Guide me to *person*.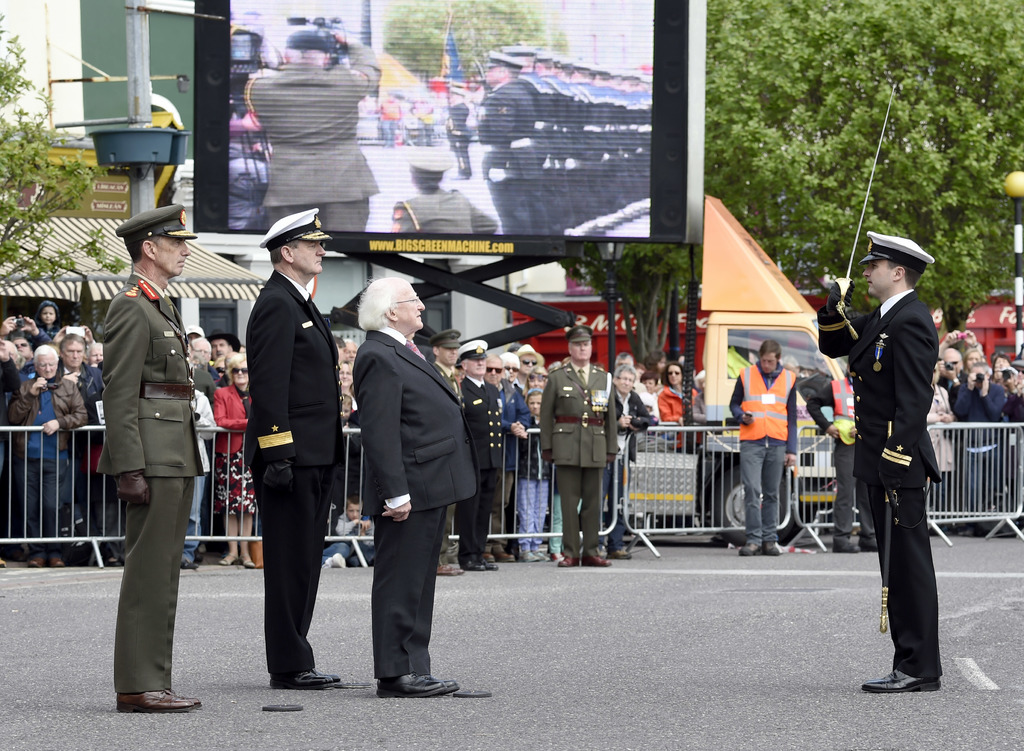
Guidance: Rect(603, 364, 650, 553).
